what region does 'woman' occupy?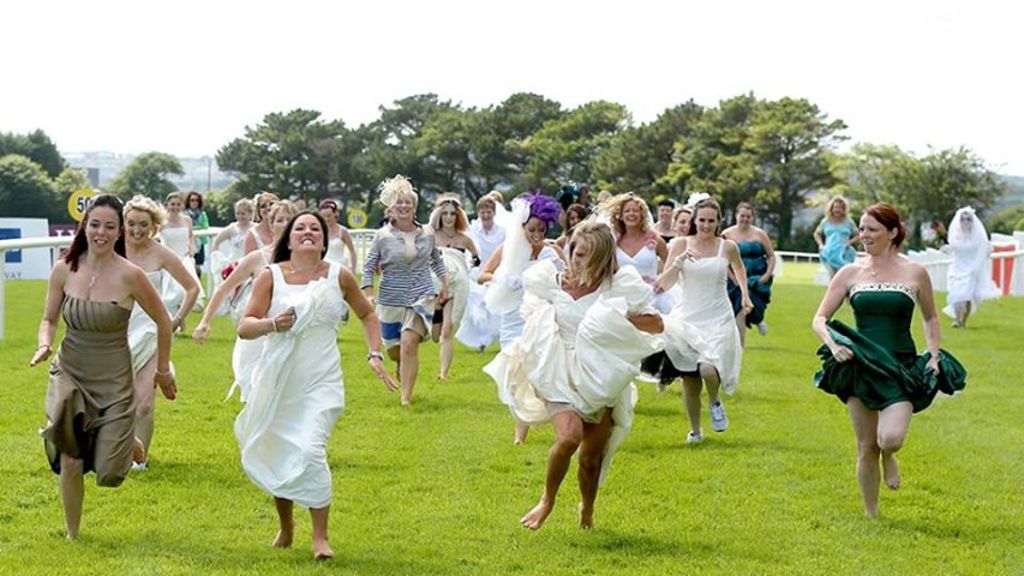
[161, 194, 206, 331].
